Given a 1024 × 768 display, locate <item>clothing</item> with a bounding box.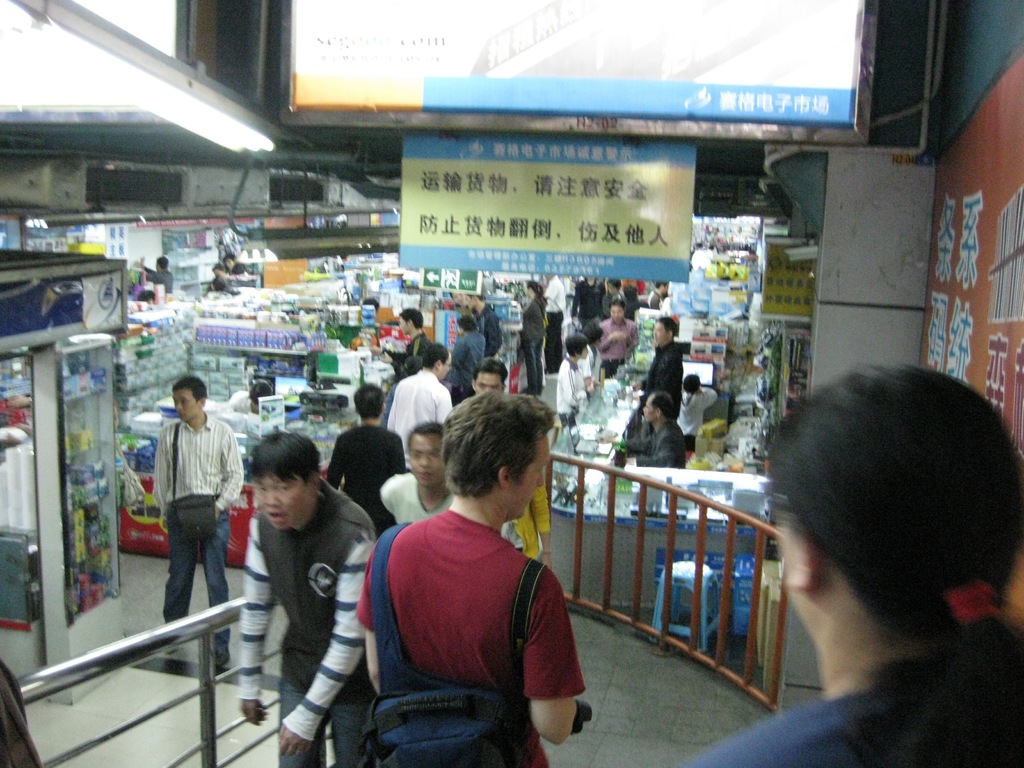
Located: crop(319, 416, 398, 525).
